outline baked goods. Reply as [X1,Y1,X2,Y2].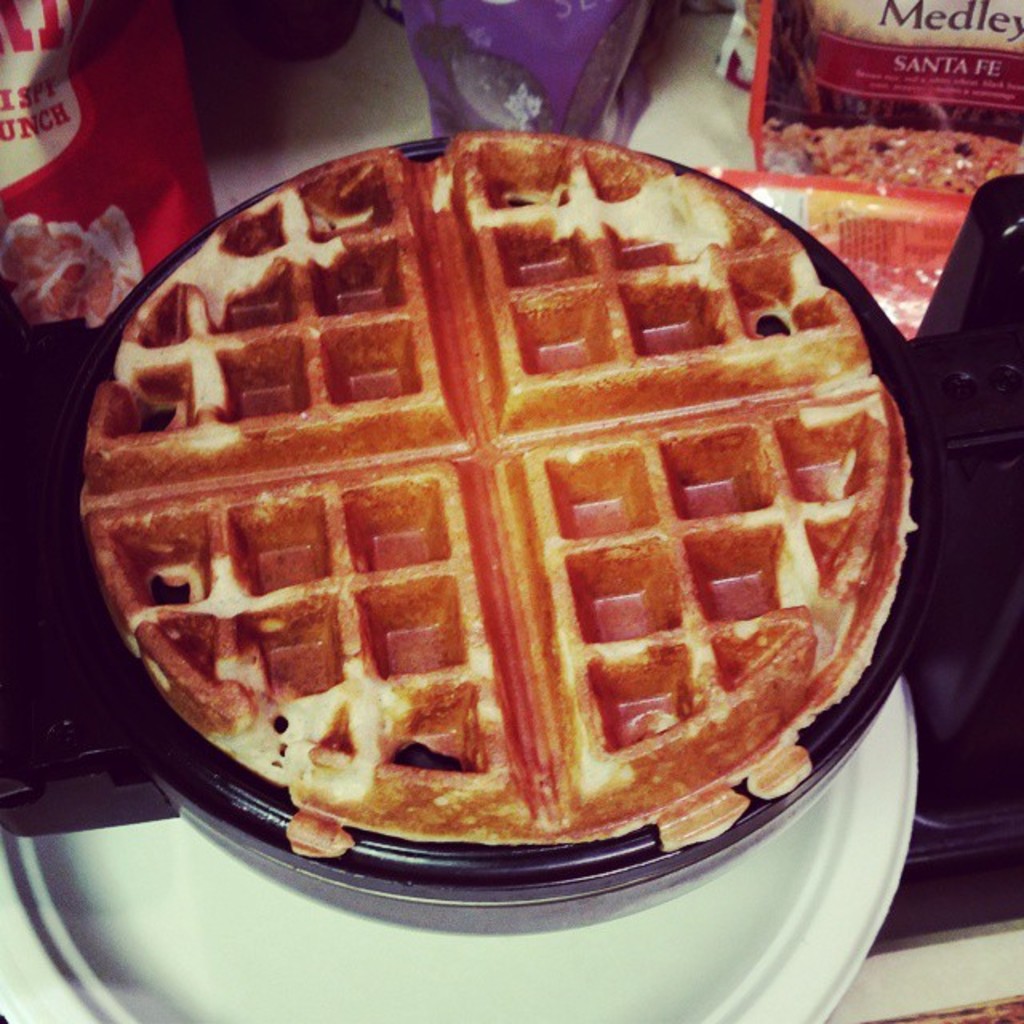
[74,120,922,853].
